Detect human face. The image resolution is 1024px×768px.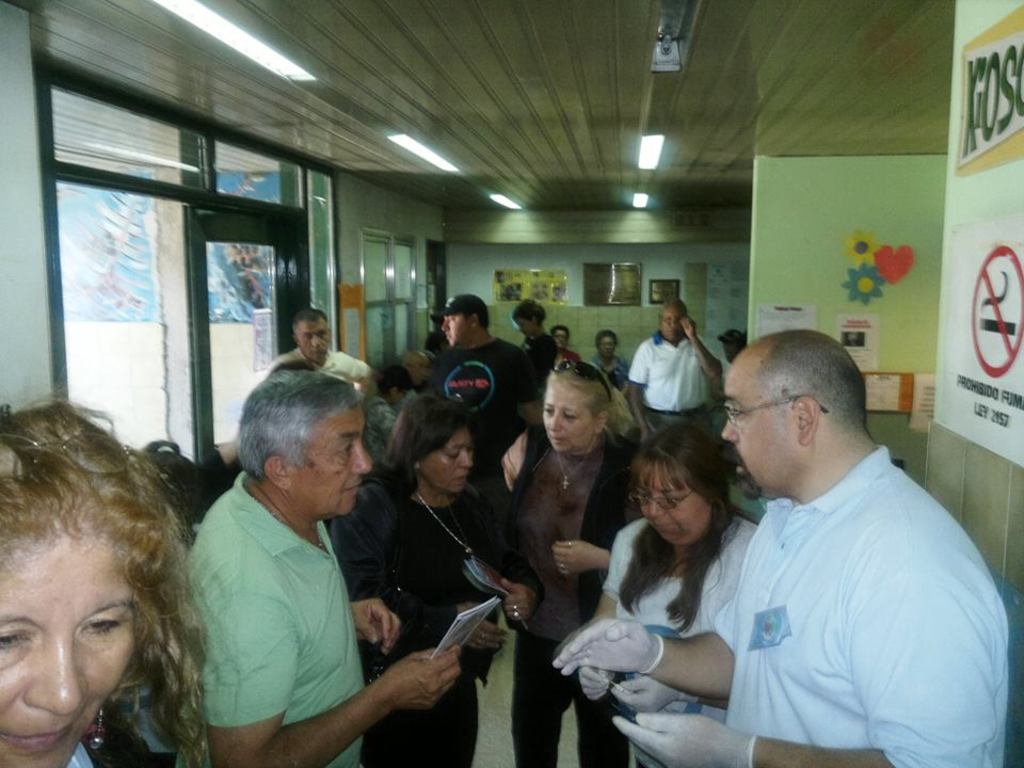
(665,298,689,339).
